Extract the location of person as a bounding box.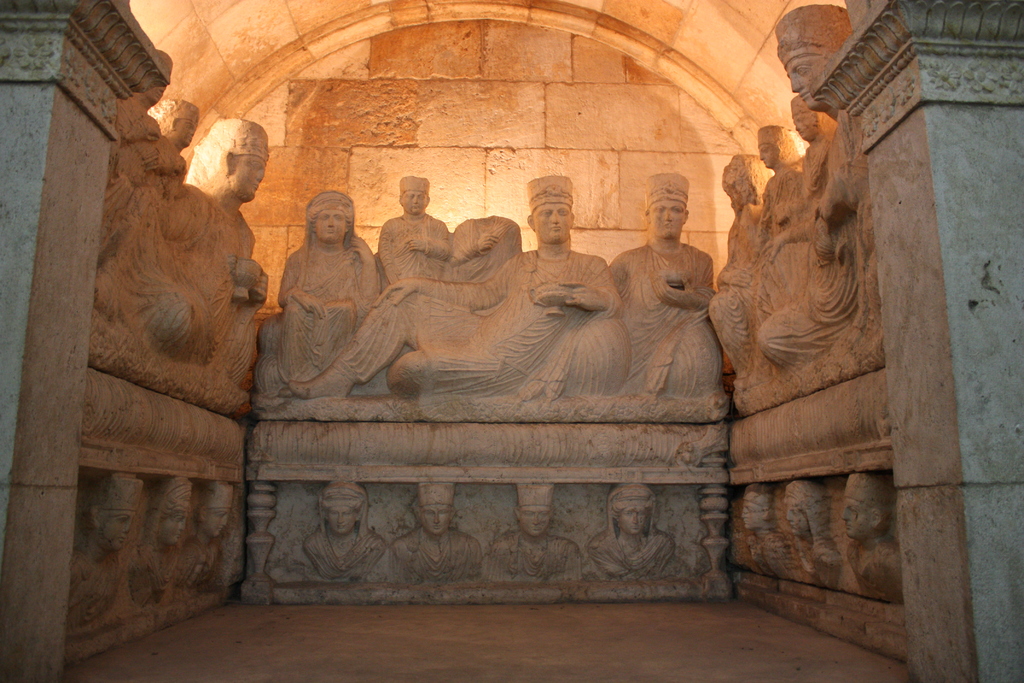
box(835, 473, 902, 608).
